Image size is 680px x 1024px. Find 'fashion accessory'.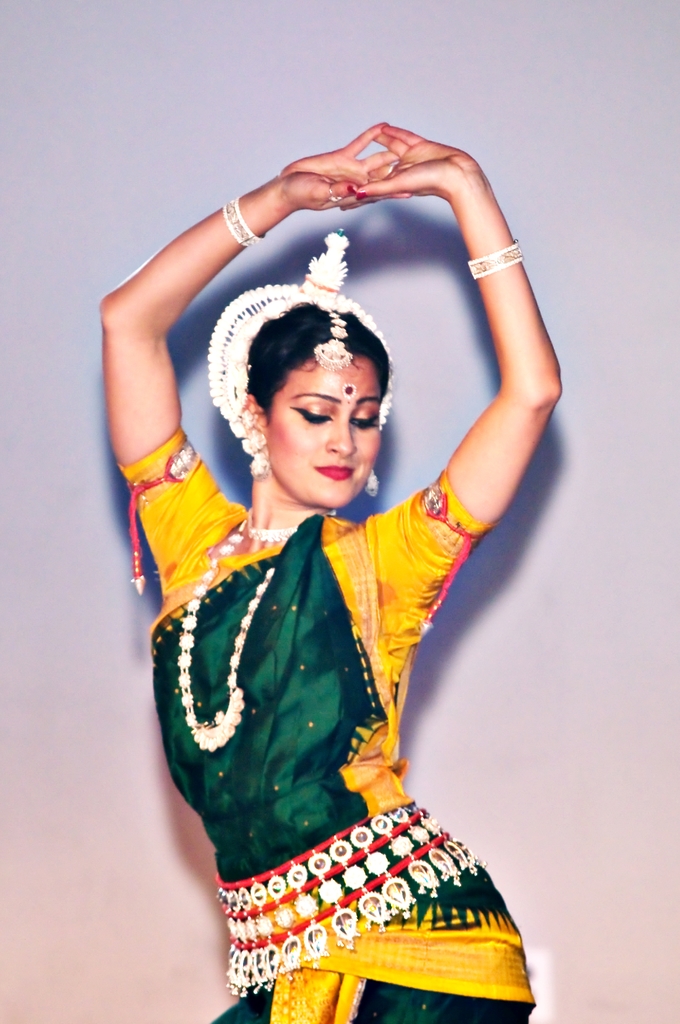
left=250, top=509, right=300, bottom=543.
